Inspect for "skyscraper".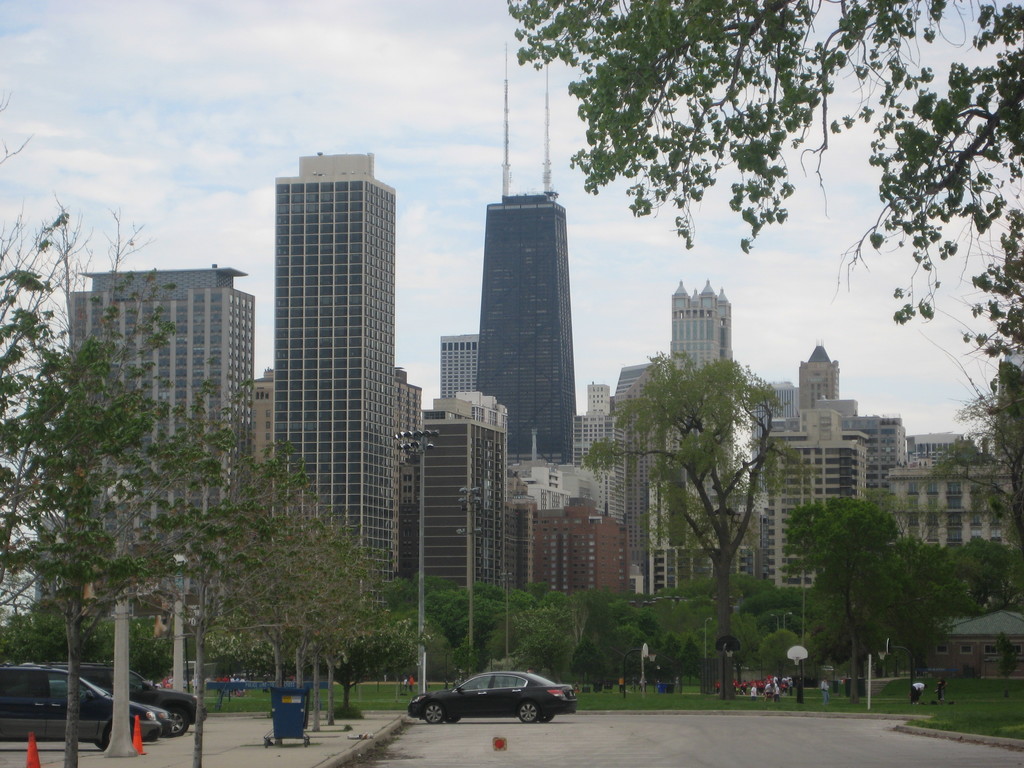
Inspection: pyautogui.locateOnScreen(588, 362, 659, 536).
